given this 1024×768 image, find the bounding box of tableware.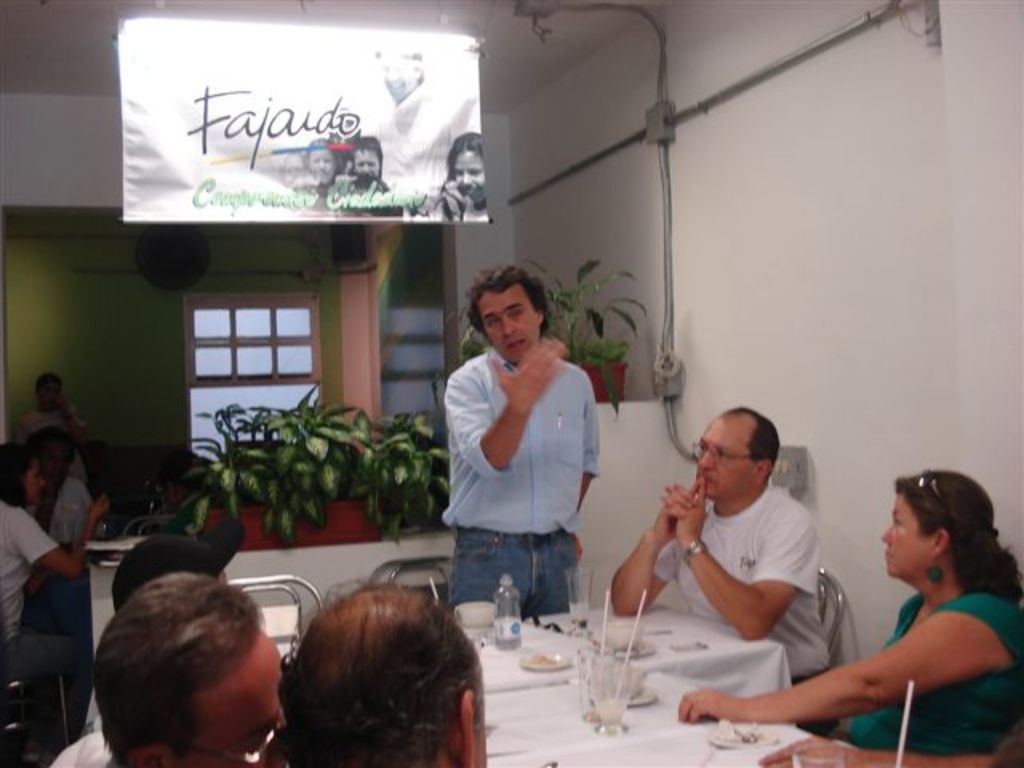
select_region(794, 741, 848, 766).
